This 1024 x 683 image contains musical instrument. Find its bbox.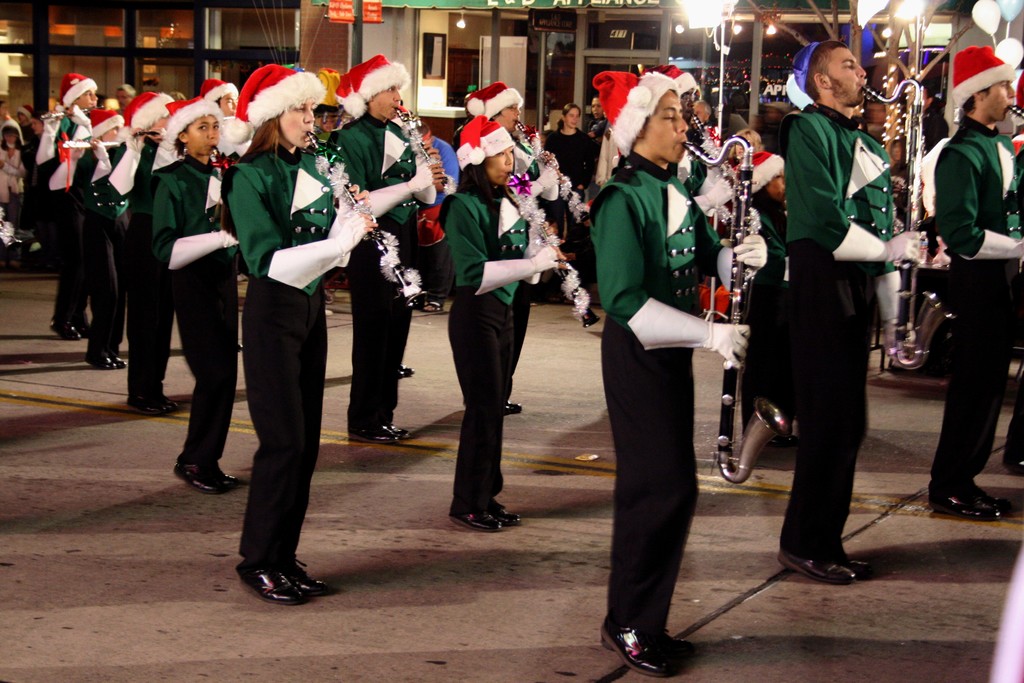
left=389, top=104, right=458, bottom=199.
